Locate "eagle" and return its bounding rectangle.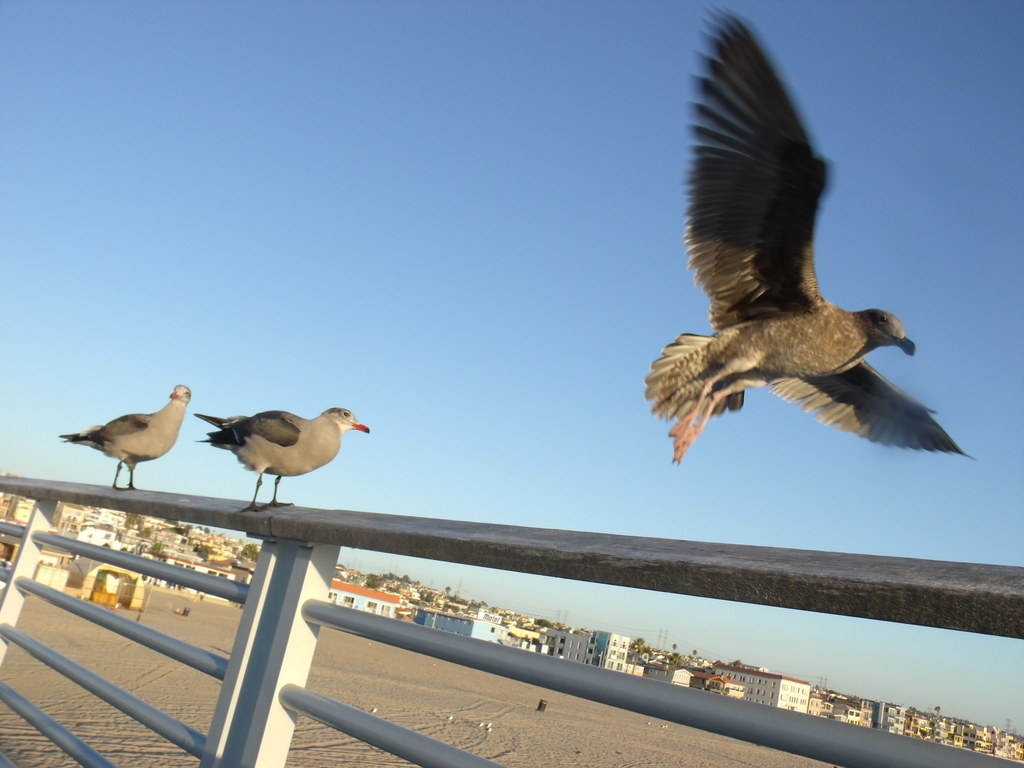
x1=637, y1=2, x2=982, y2=468.
